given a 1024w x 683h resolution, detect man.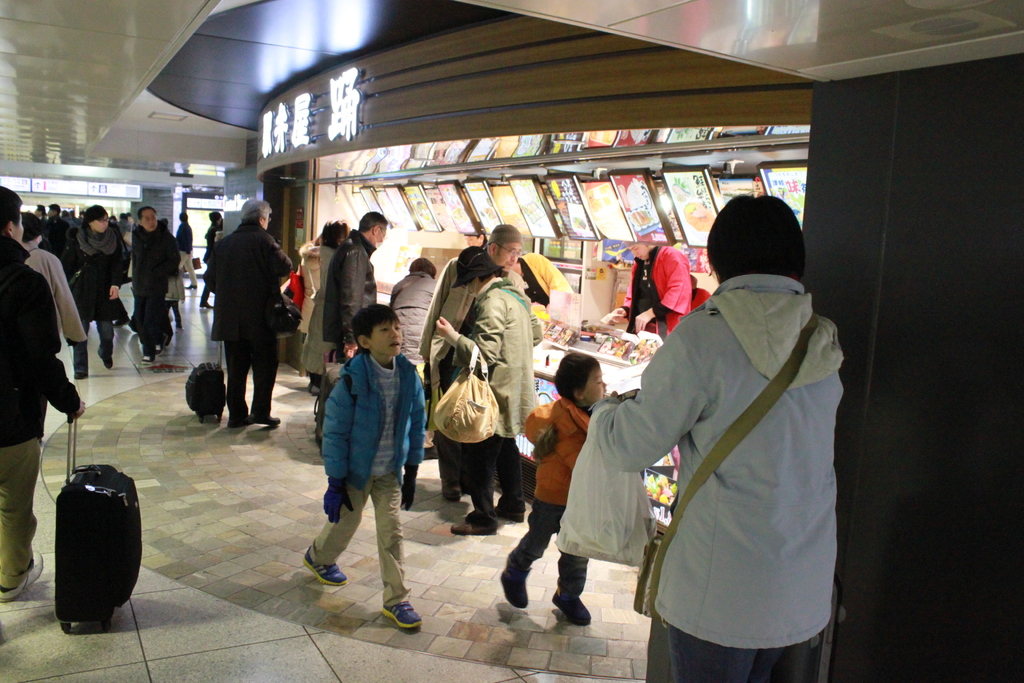
bbox=(204, 199, 298, 426).
